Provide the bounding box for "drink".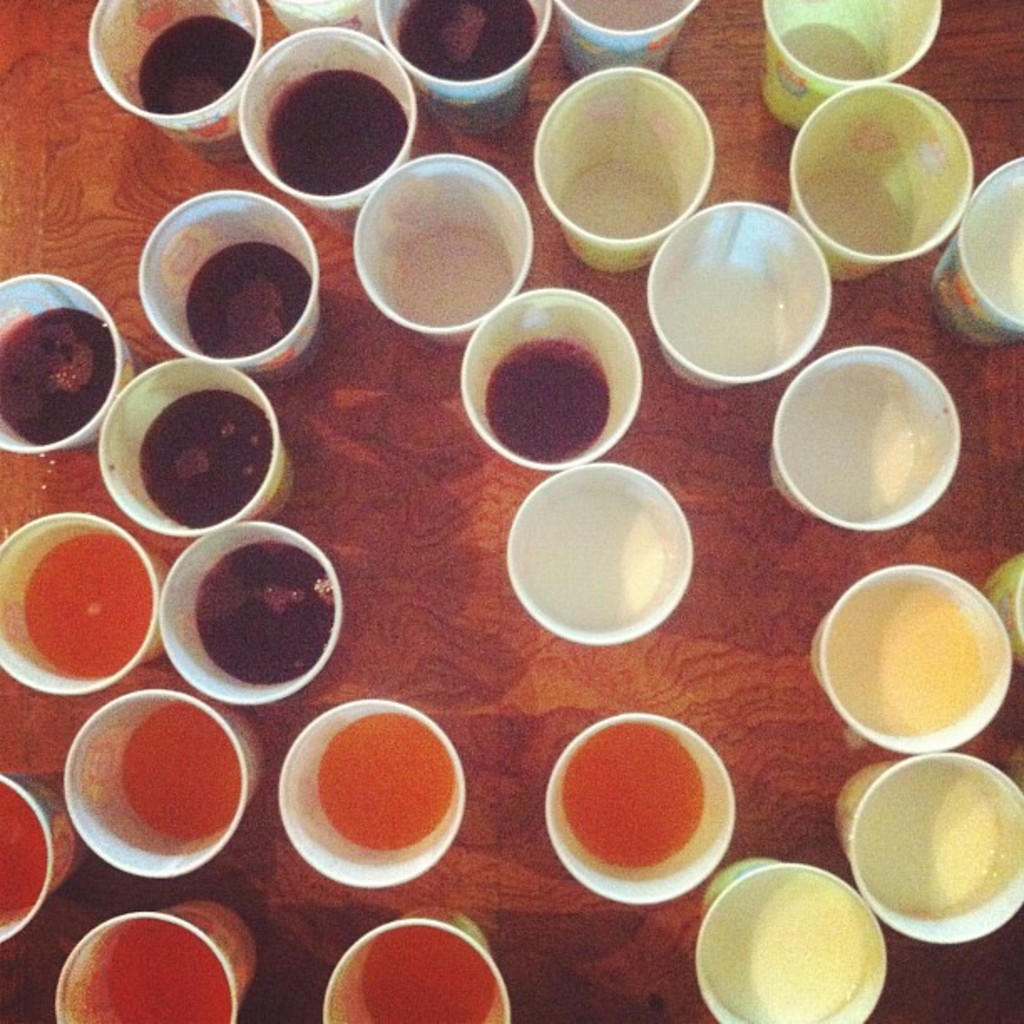
bbox=(392, 0, 534, 75).
